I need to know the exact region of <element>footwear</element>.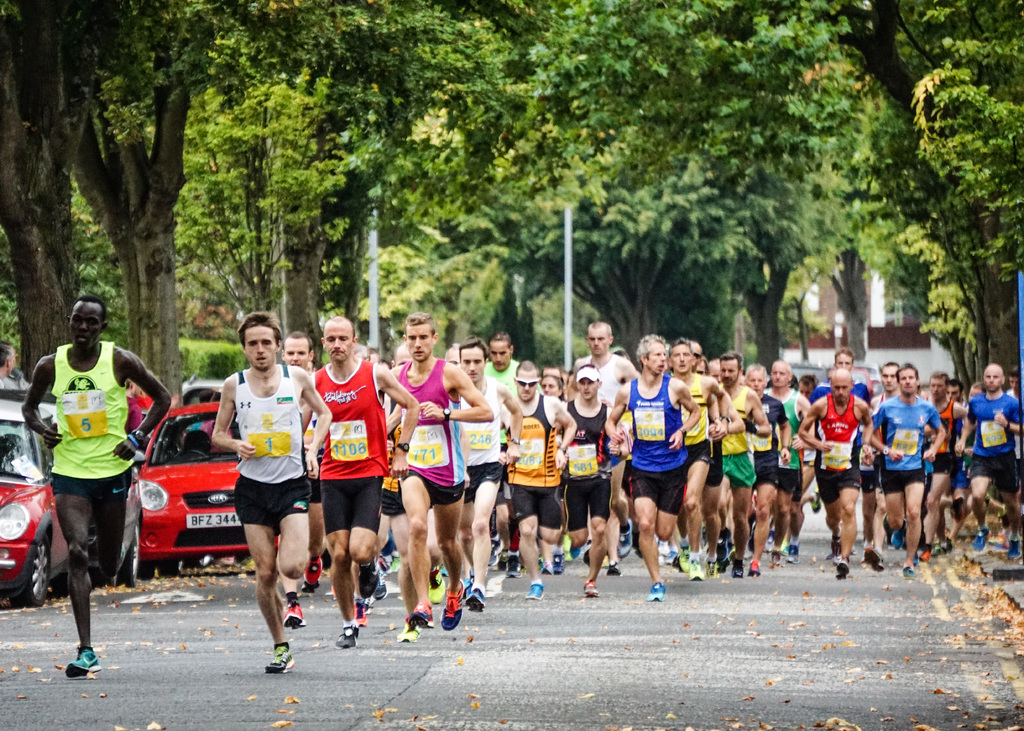
Region: pyautogui.locateOnScreen(59, 644, 102, 677).
